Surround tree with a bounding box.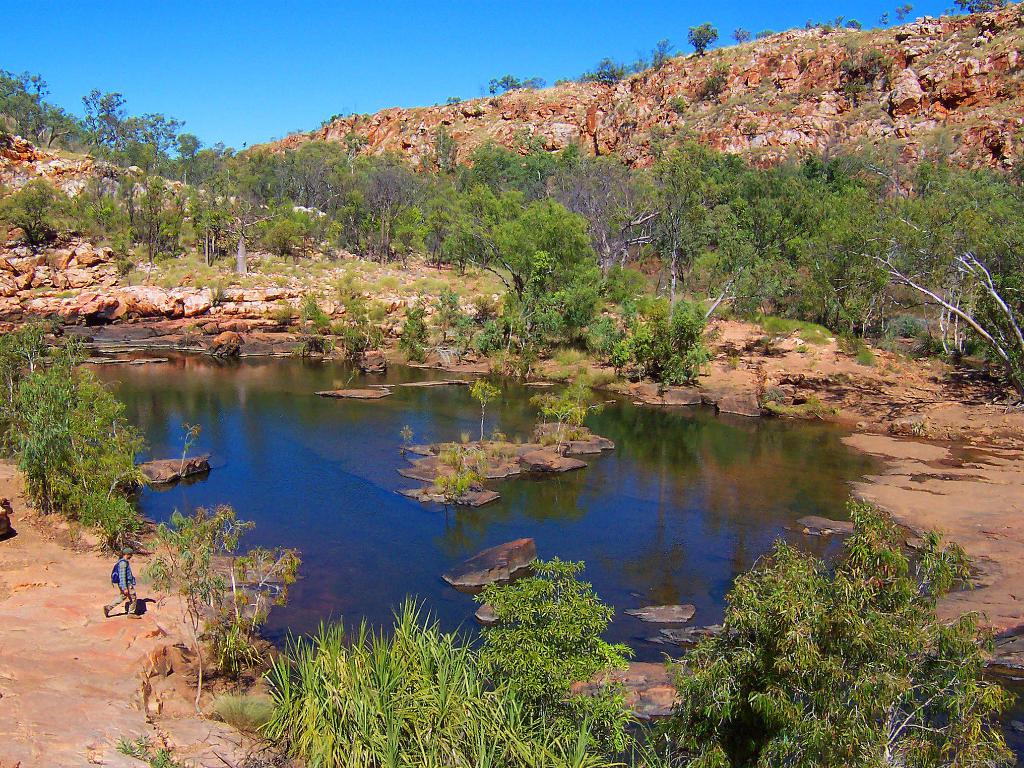
447:95:461:109.
